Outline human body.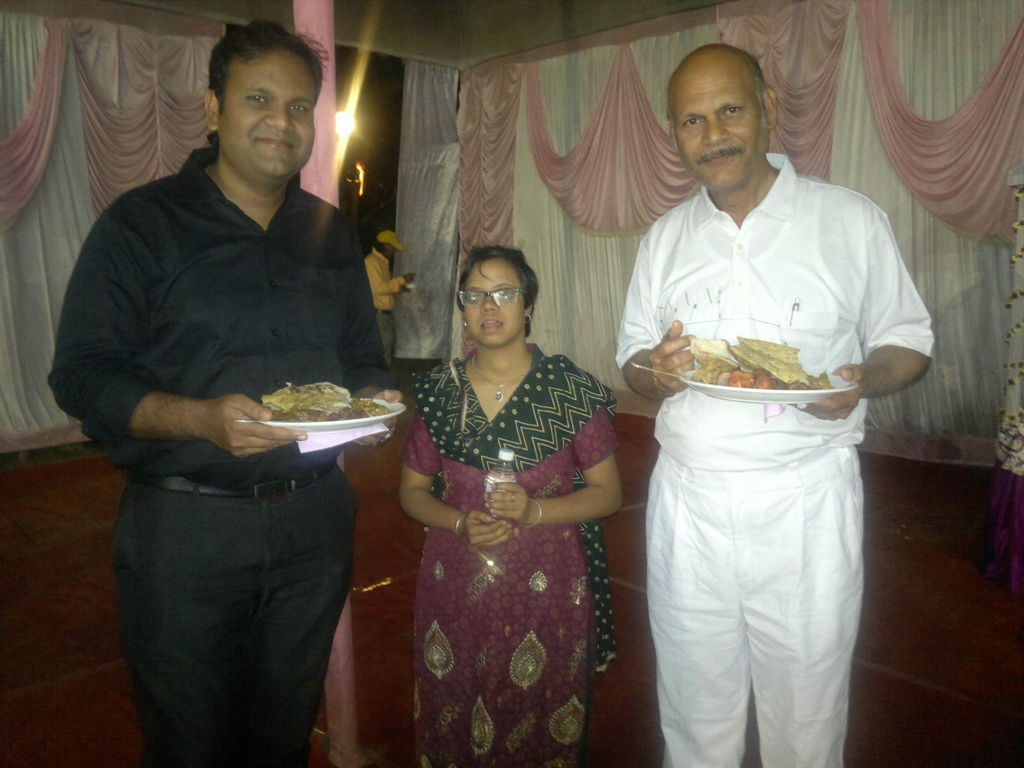
Outline: 611 151 936 767.
